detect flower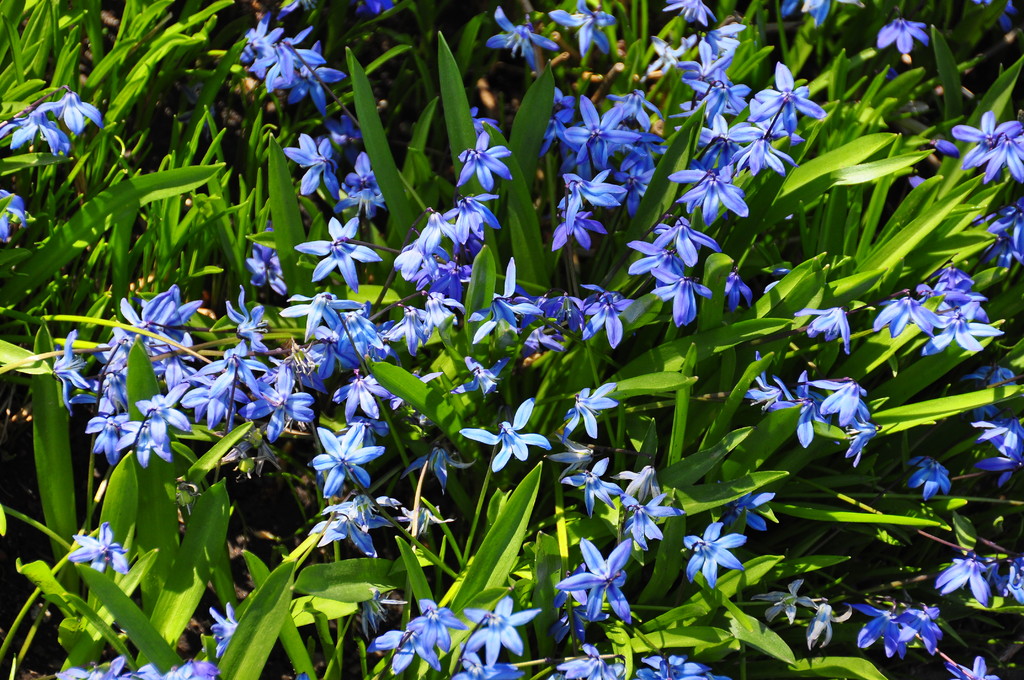
[648, 217, 720, 264]
